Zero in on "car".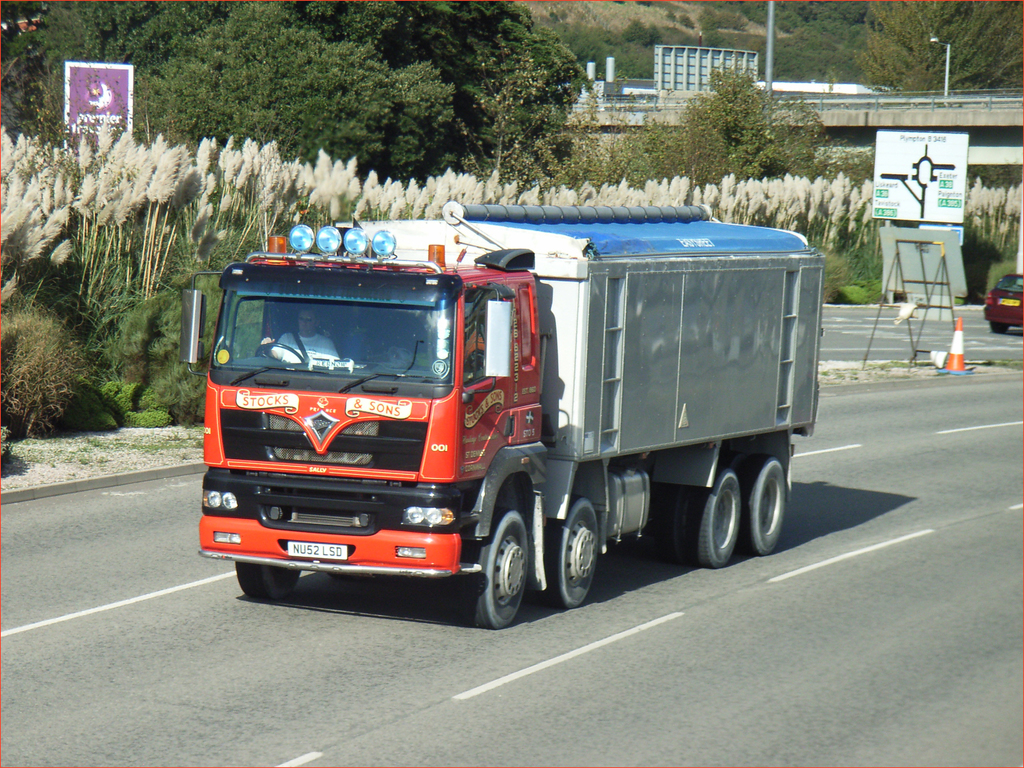
Zeroed in: [986, 257, 1023, 335].
